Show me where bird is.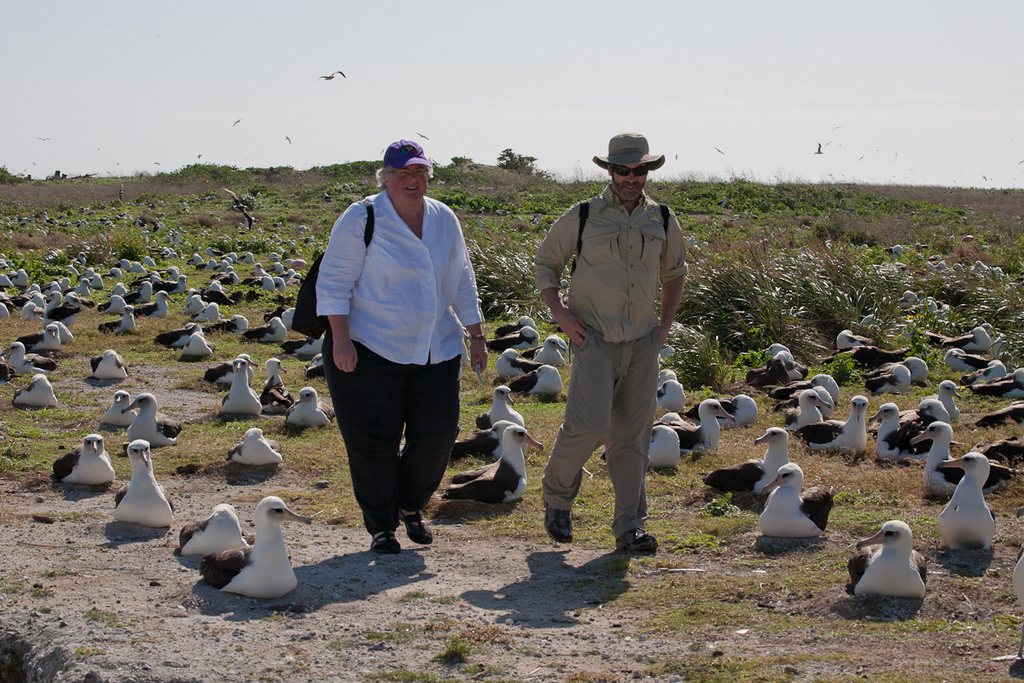
bird is at bbox(197, 495, 319, 602).
